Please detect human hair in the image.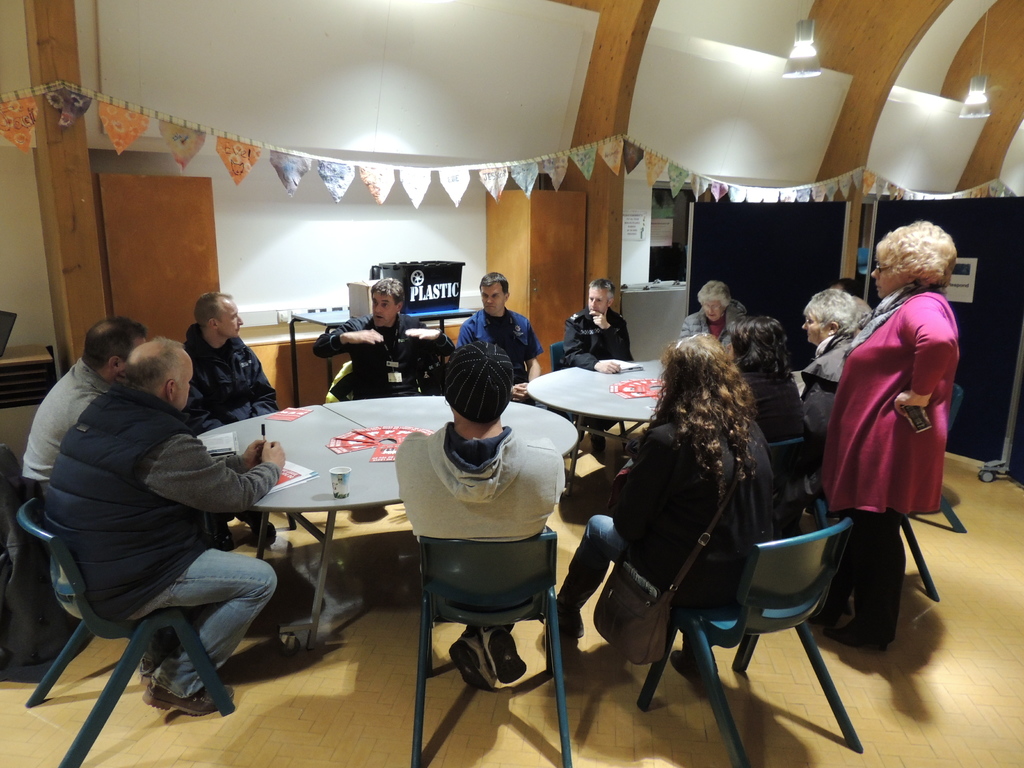
box(728, 318, 790, 379).
